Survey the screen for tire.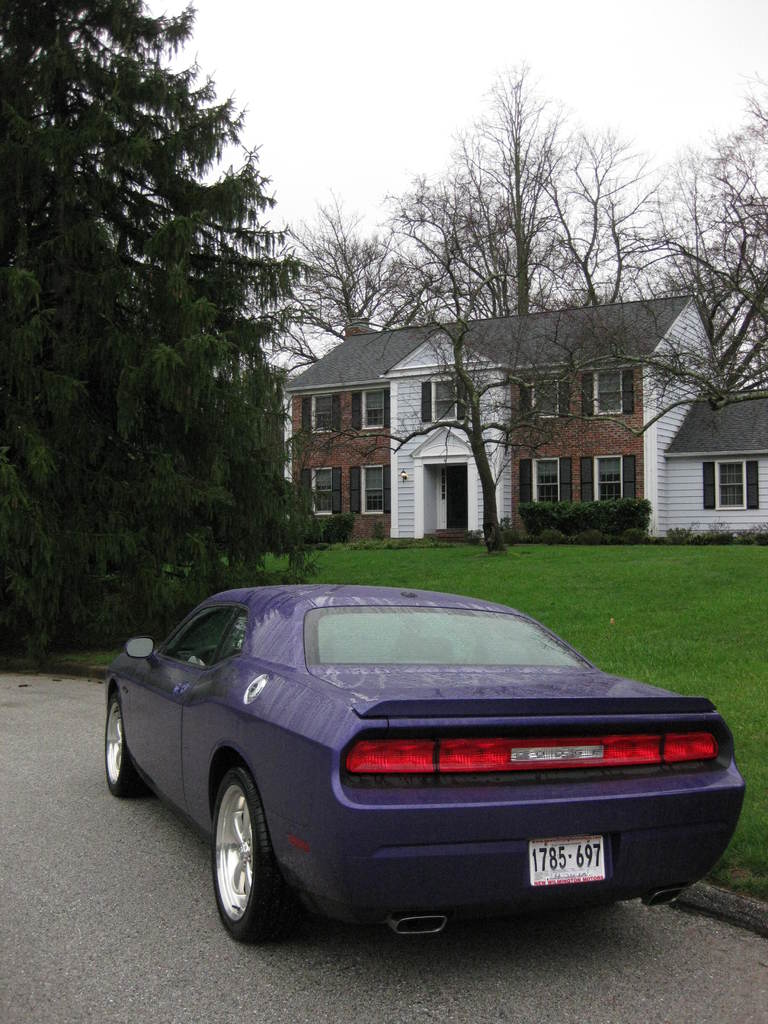
Survey found: rect(198, 773, 304, 938).
